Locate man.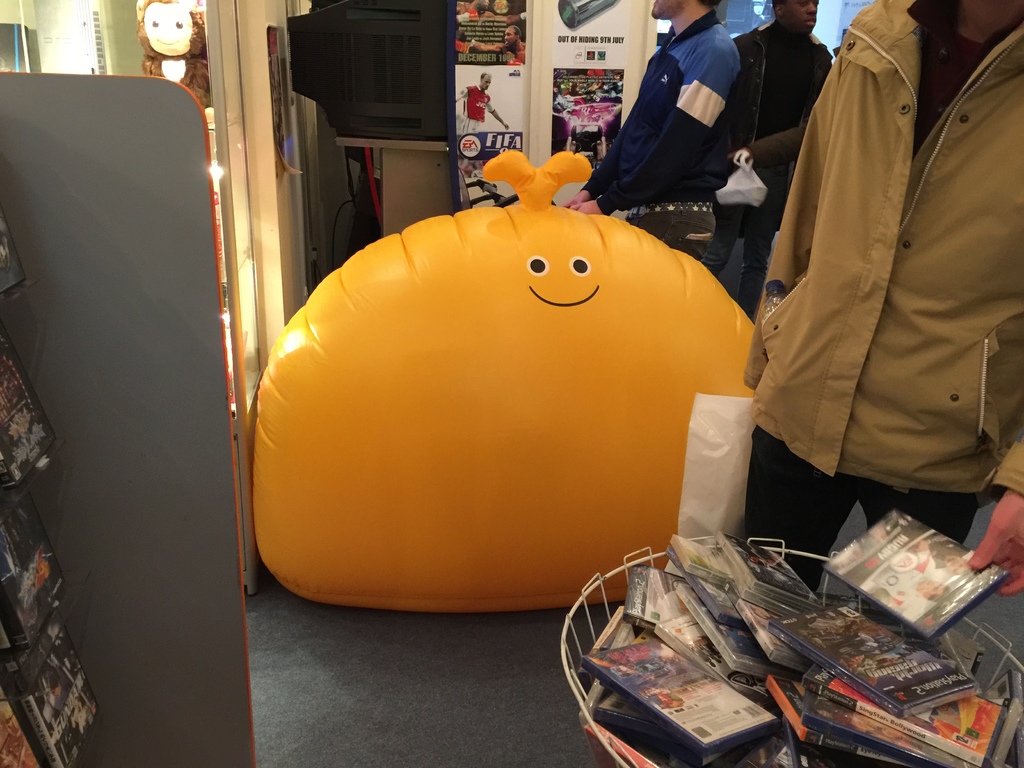
Bounding box: rect(562, 0, 732, 267).
